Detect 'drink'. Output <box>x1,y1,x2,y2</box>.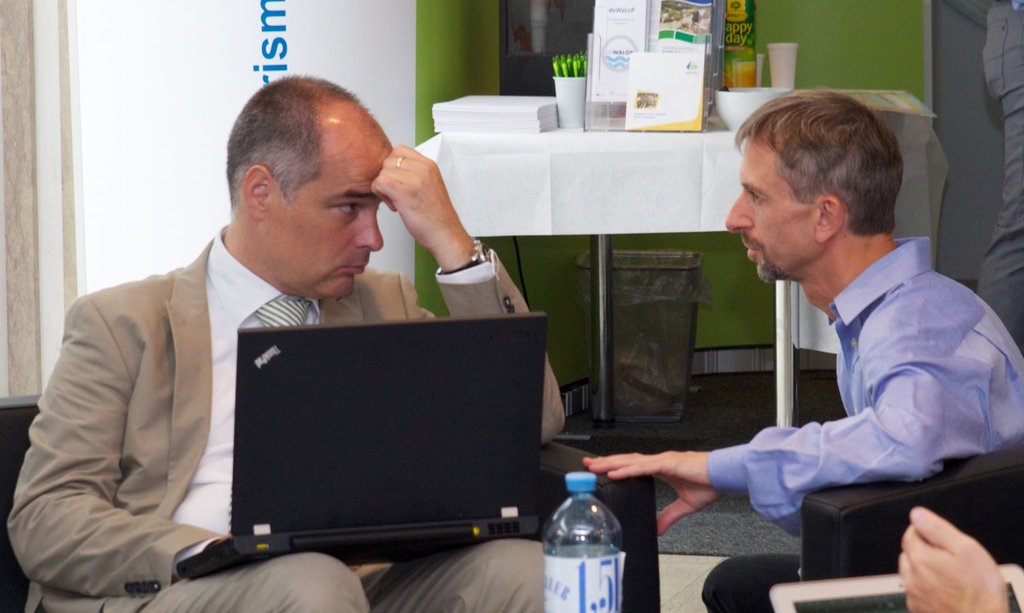
<box>733,61,756,89</box>.
